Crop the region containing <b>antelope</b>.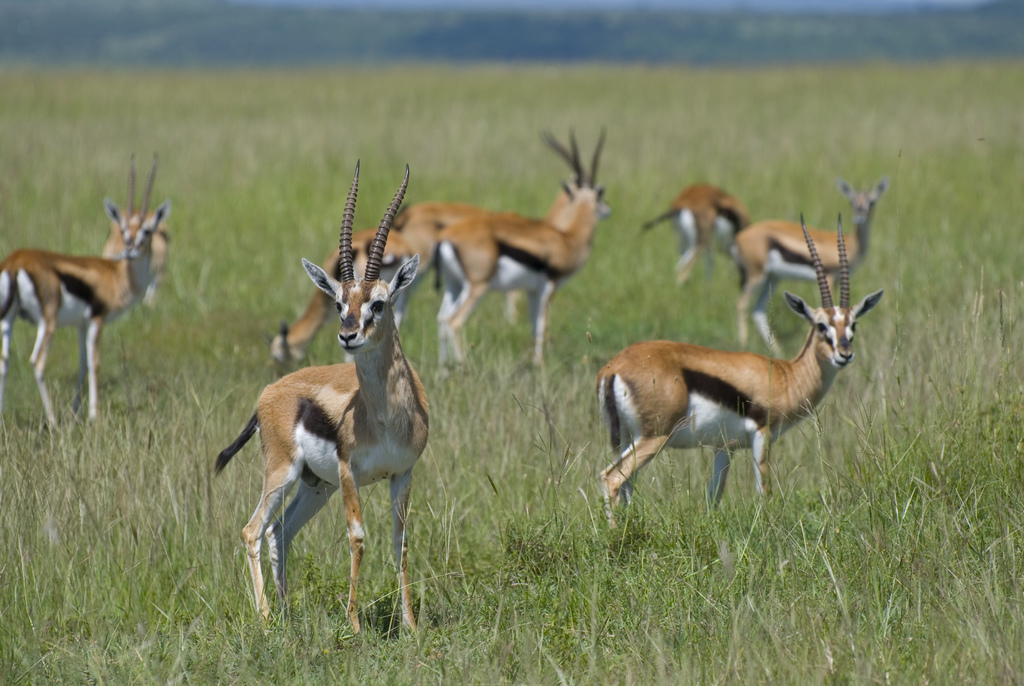
Crop region: rect(639, 181, 756, 286).
